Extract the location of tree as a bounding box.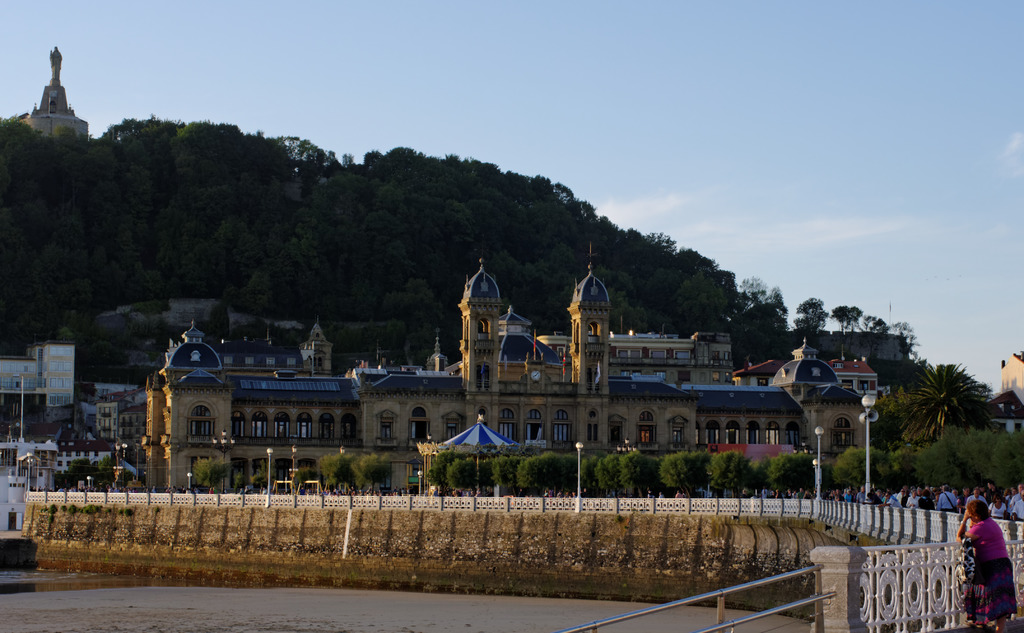
l=893, t=360, r=993, b=448.
